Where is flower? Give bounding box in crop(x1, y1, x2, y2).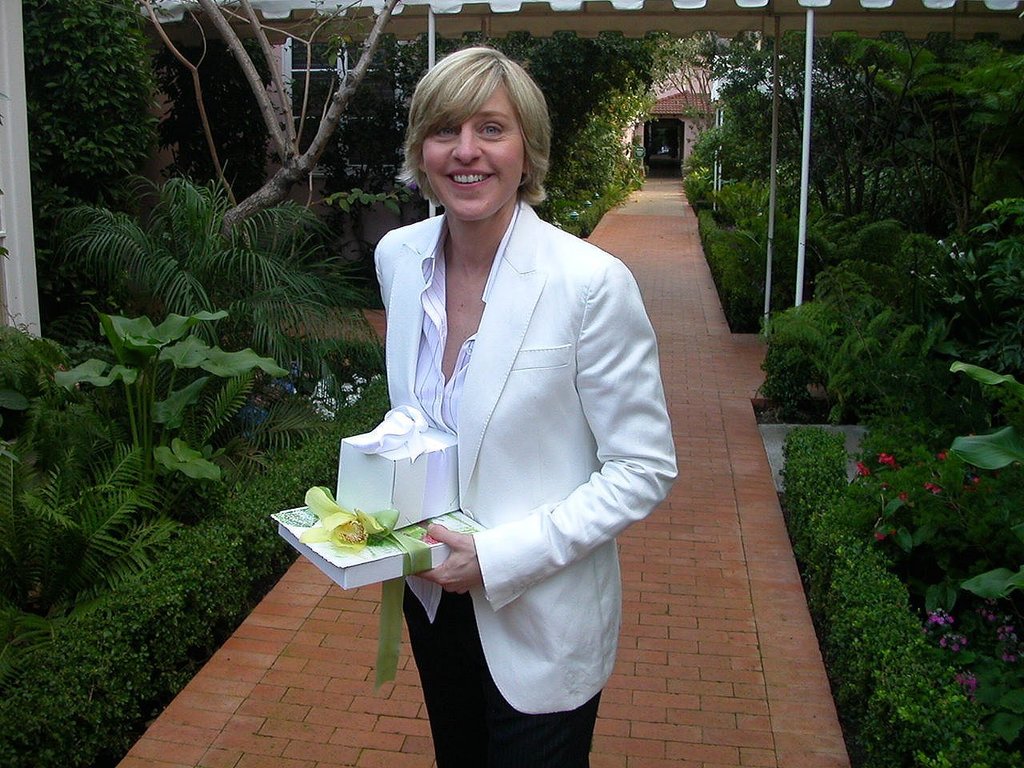
crop(925, 480, 946, 496).
